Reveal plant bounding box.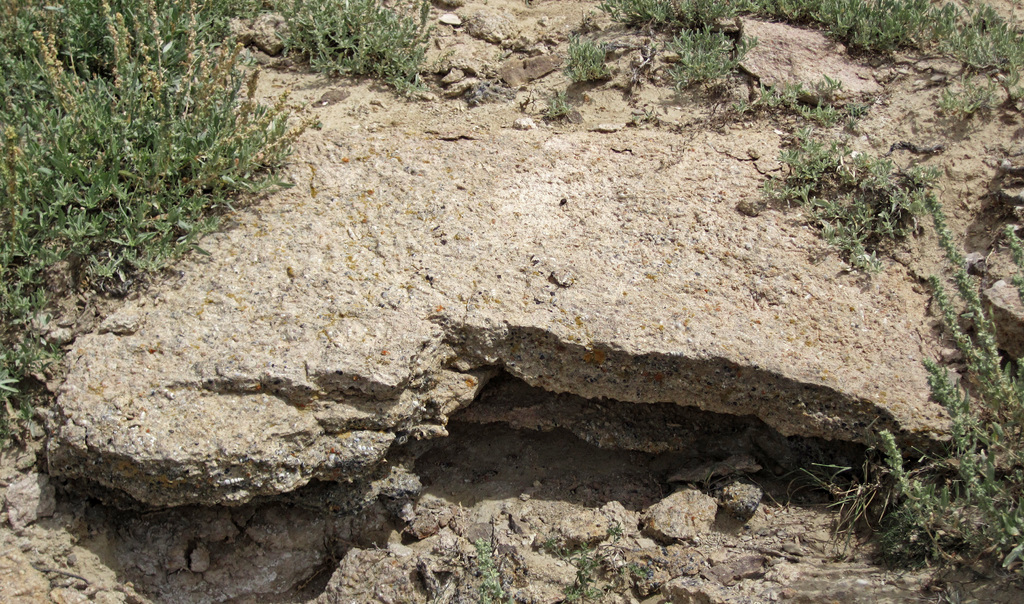
Revealed: (598, 4, 1023, 598).
